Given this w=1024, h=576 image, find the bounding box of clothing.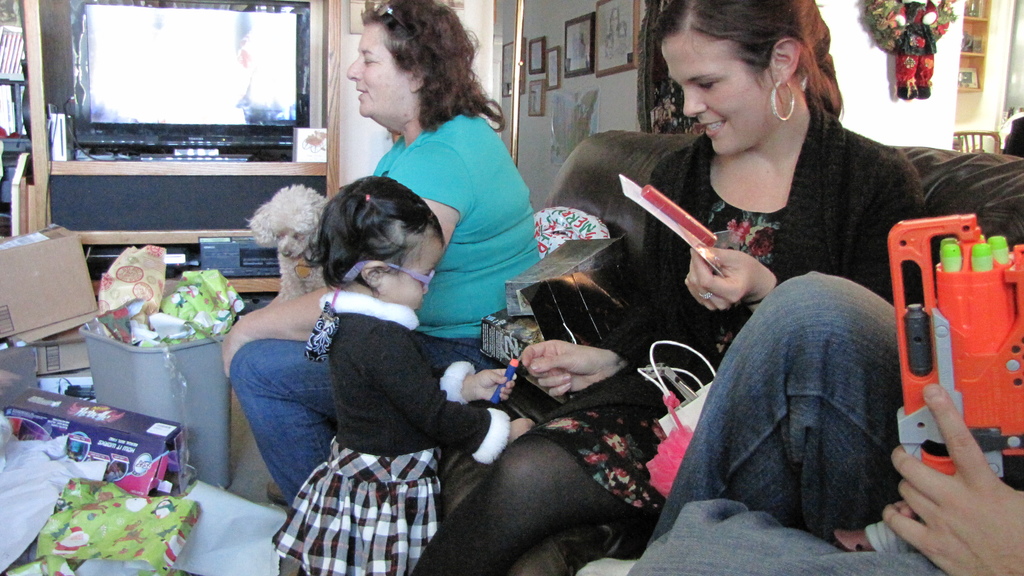
box=[392, 129, 929, 575].
